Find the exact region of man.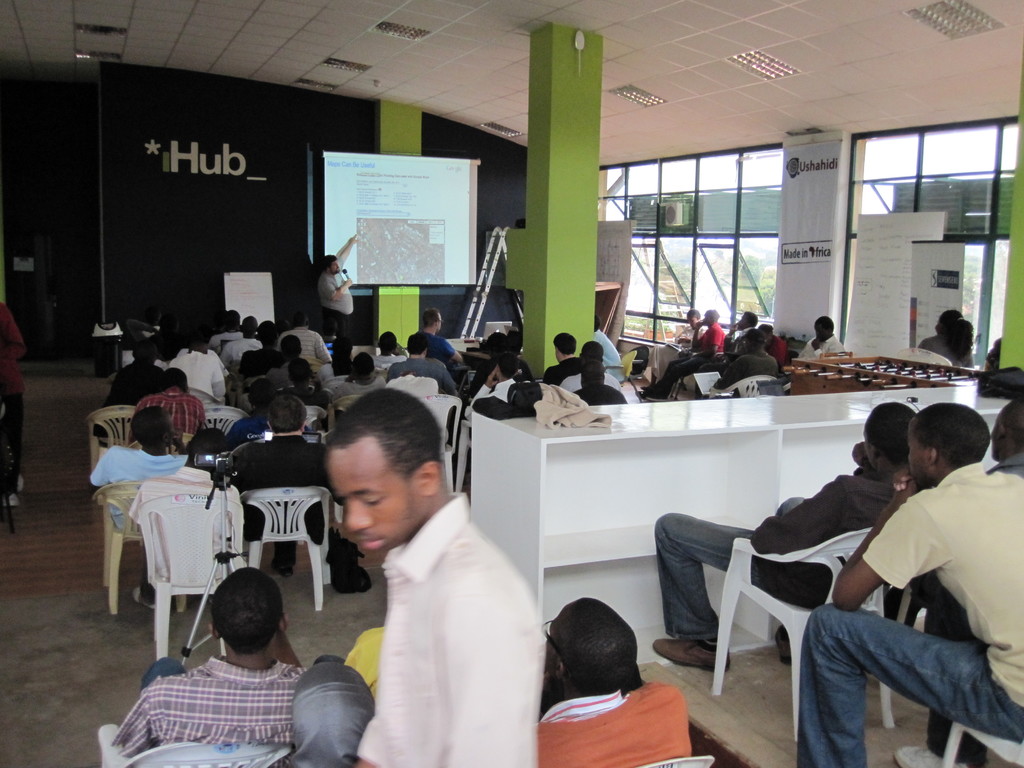
Exact region: <box>359,326,410,367</box>.
